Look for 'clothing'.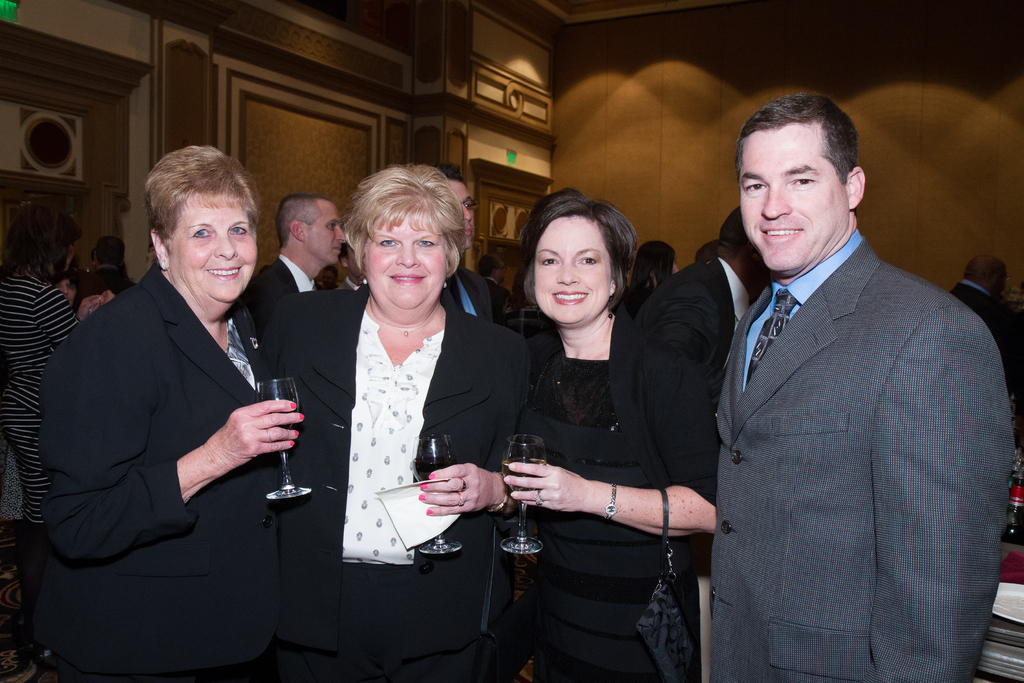
Found: left=676, top=183, right=1005, bottom=682.
